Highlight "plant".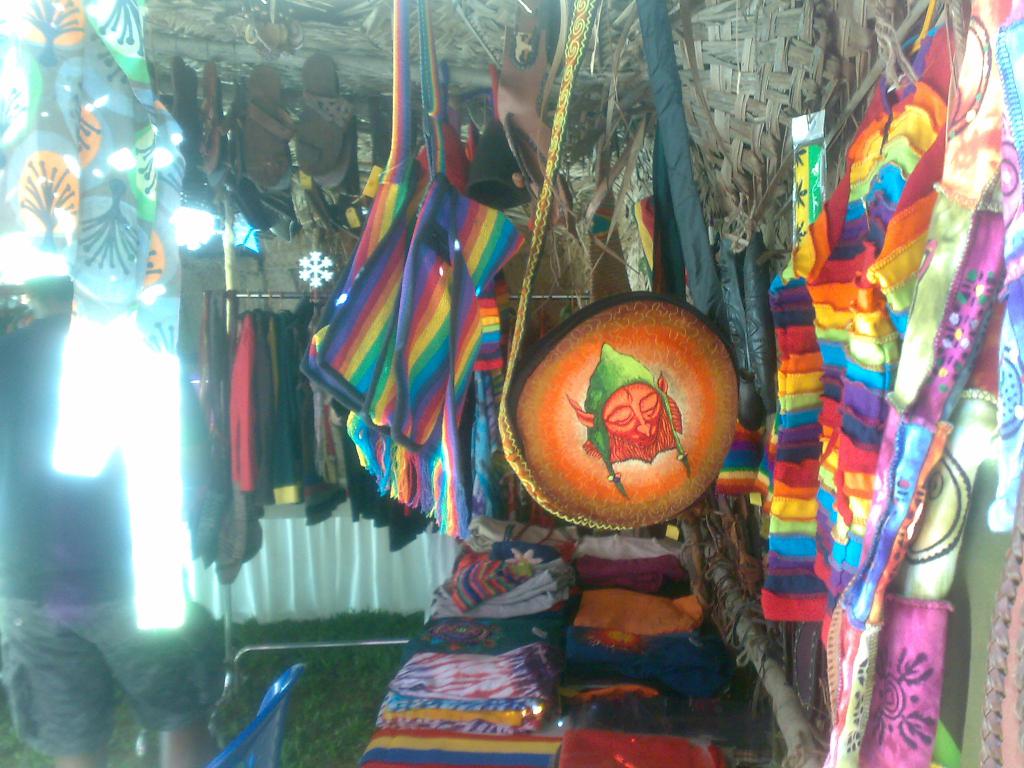
Highlighted region: [191,603,413,767].
